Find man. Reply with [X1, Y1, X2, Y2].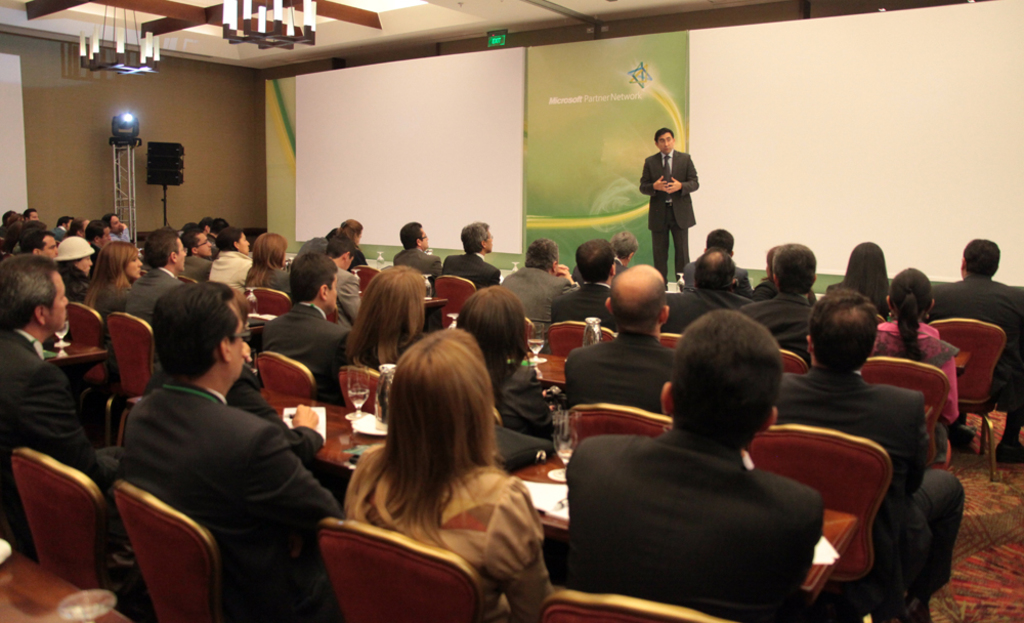
[0, 255, 83, 490].
